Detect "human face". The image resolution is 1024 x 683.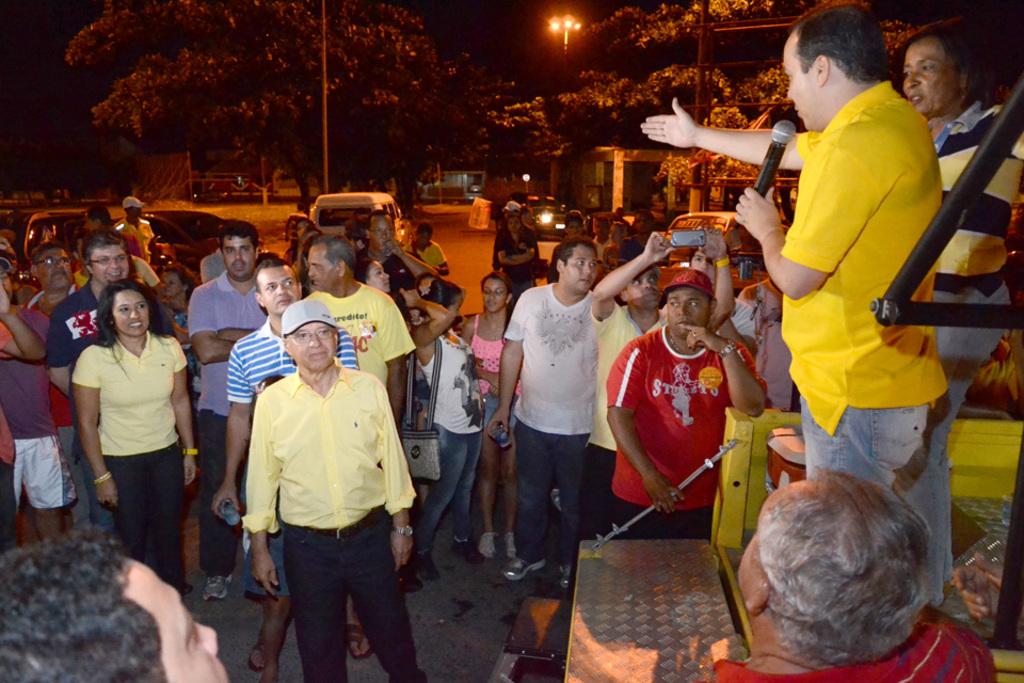
locate(123, 561, 233, 682).
